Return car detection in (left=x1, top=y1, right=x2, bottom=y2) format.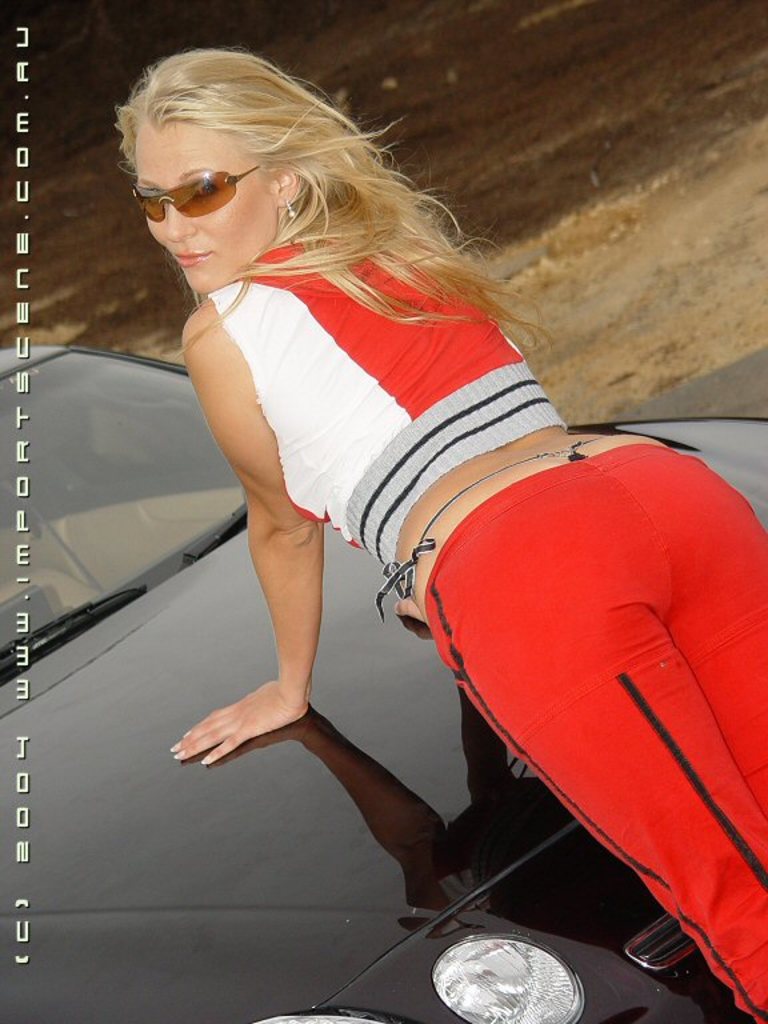
(left=0, top=344, right=767, bottom=1023).
